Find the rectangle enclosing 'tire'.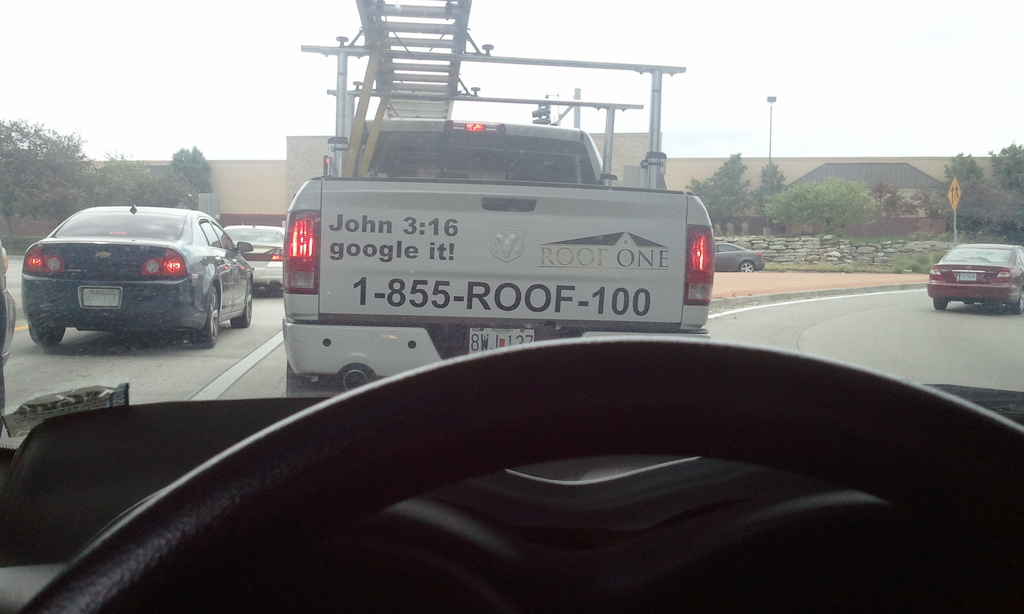
bbox=[187, 288, 222, 345].
